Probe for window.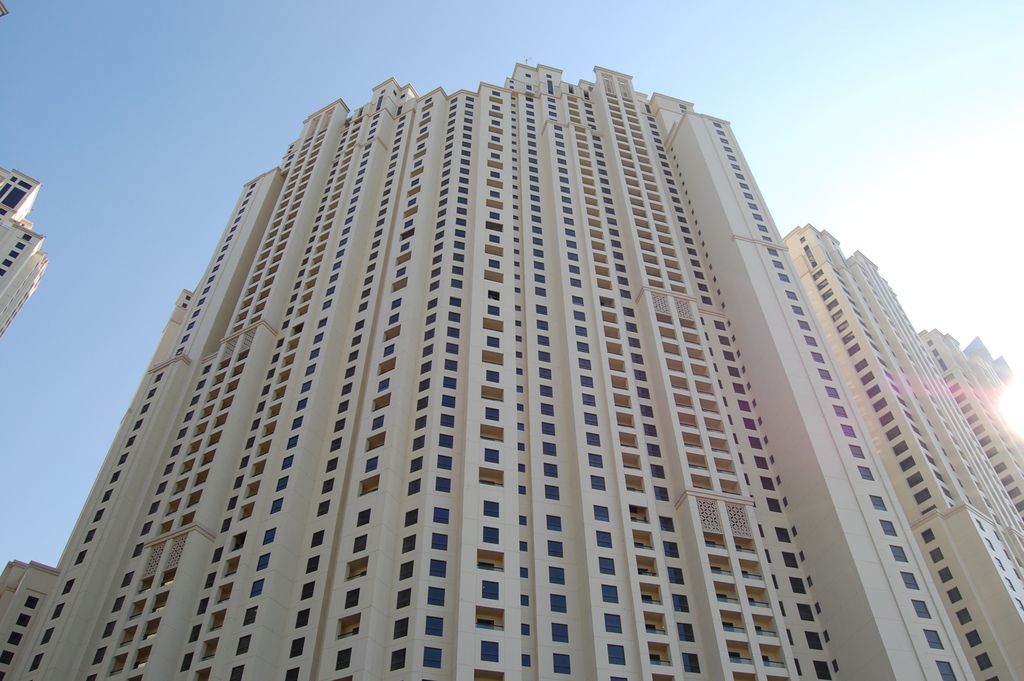
Probe result: pyautogui.locateOnScreen(891, 434, 909, 462).
